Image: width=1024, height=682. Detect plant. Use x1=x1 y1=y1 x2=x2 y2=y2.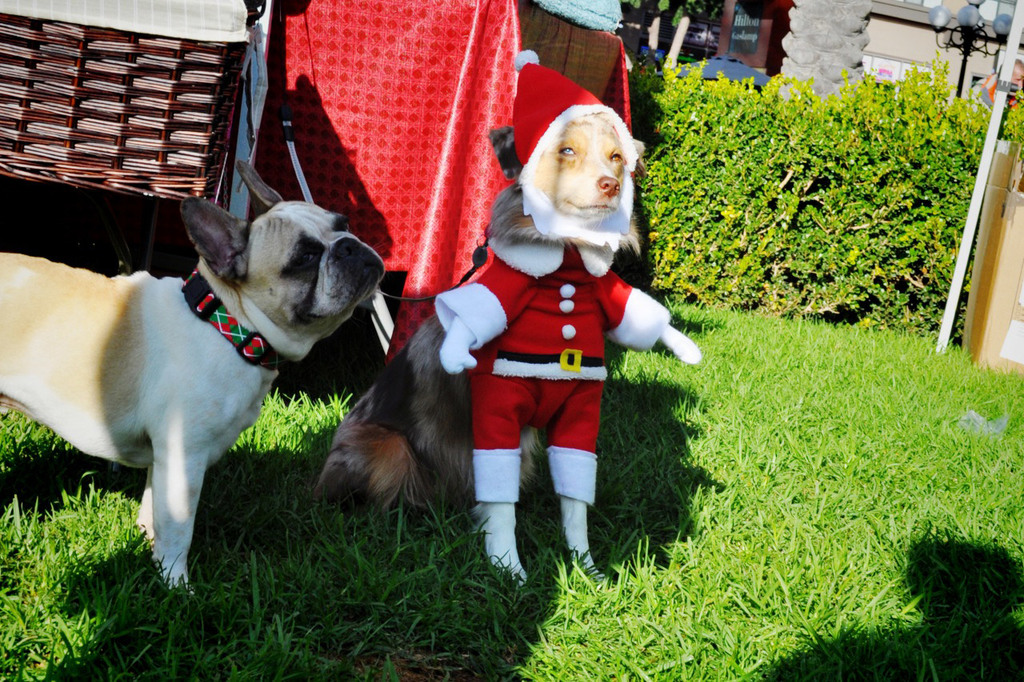
x1=622 y1=0 x2=714 y2=38.
